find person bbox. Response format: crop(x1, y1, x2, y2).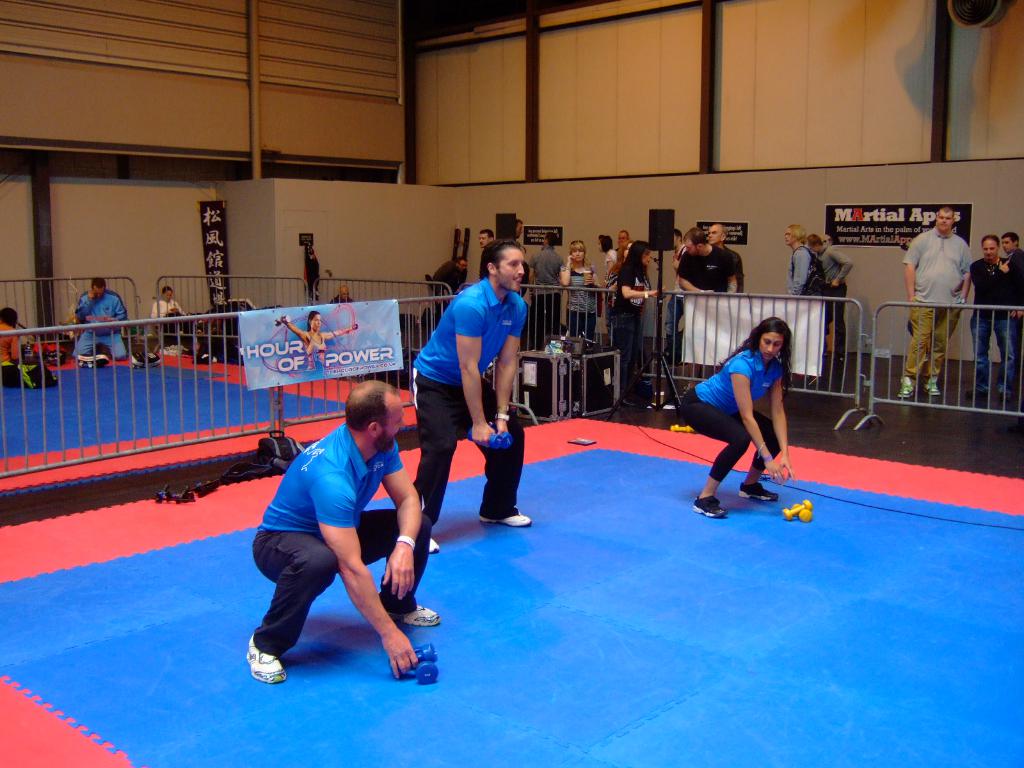
crop(74, 273, 128, 360).
